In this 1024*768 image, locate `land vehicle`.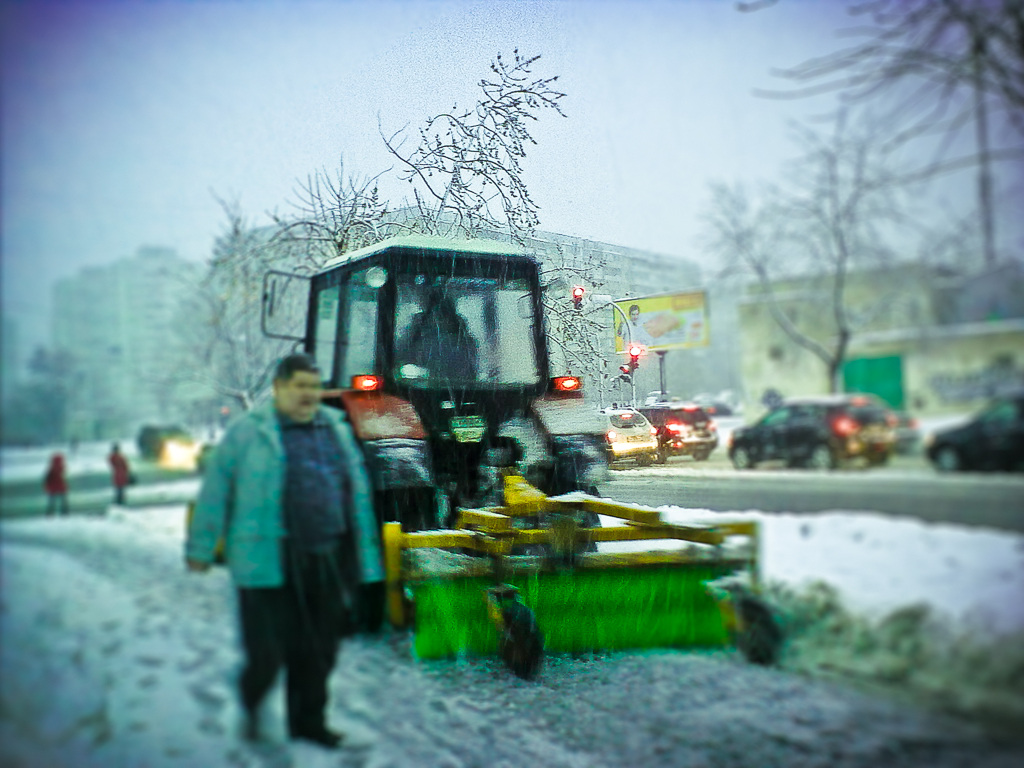
Bounding box: (left=263, top=238, right=781, bottom=683).
